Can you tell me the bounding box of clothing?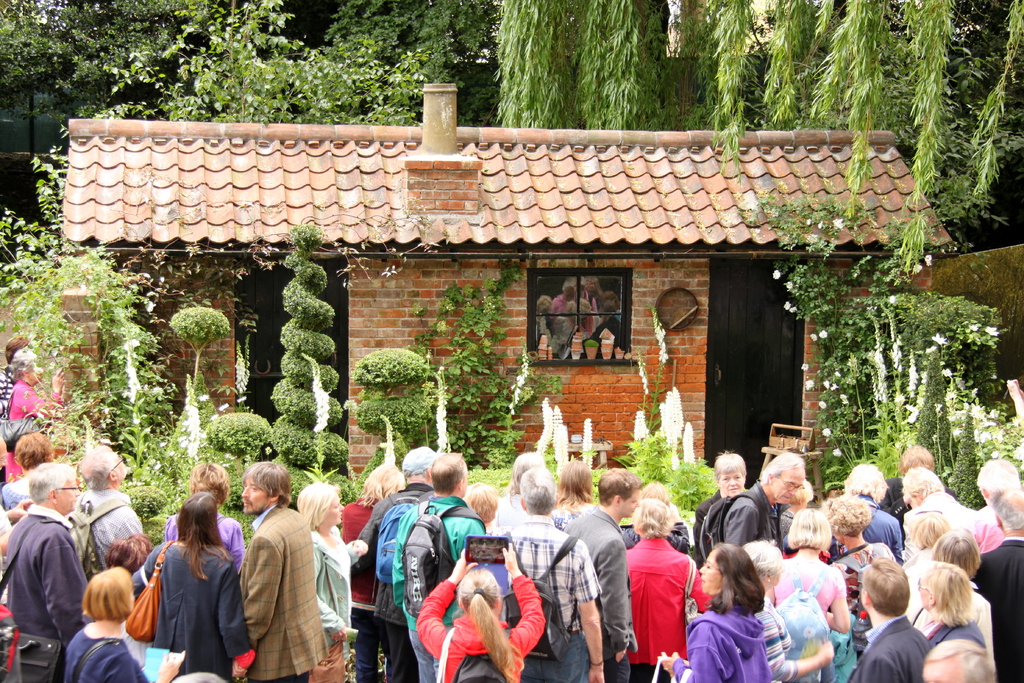
{"x1": 505, "y1": 514, "x2": 605, "y2": 682}.
